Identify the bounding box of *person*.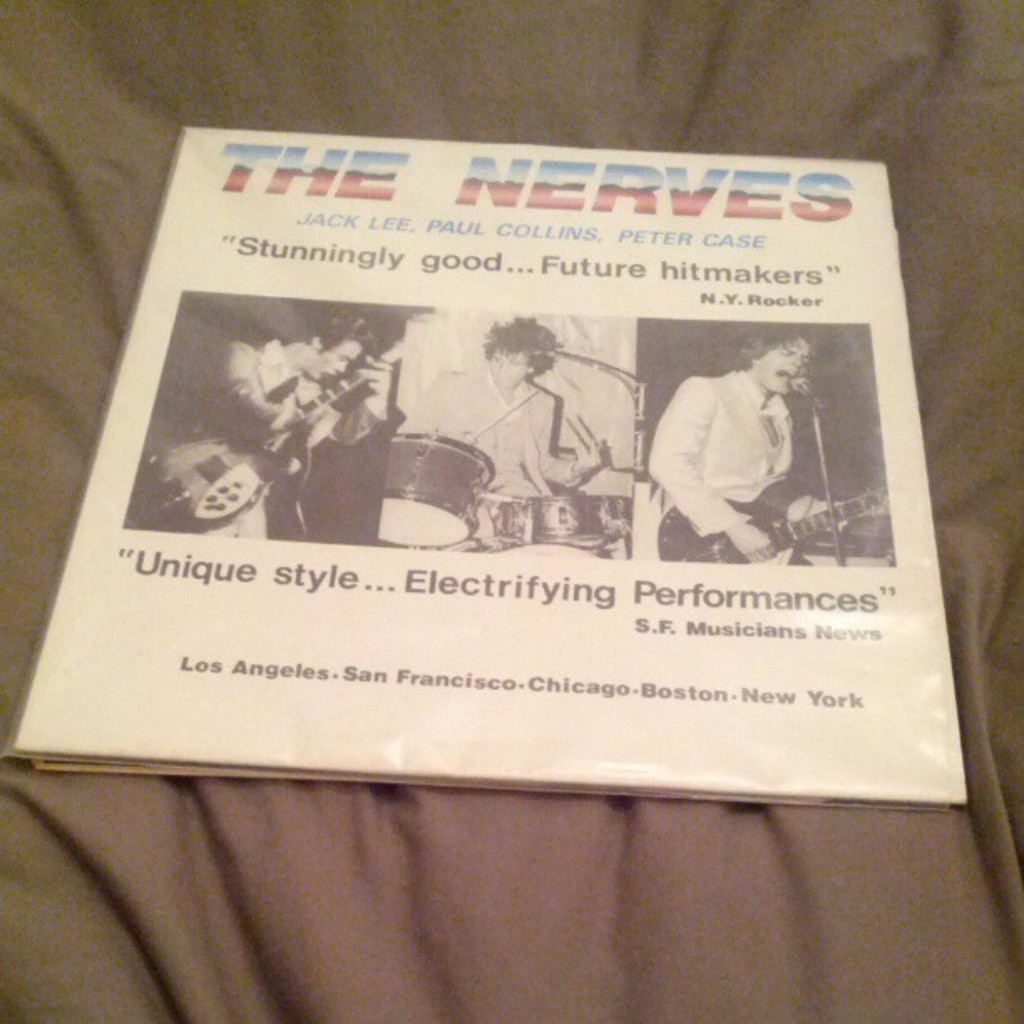
box=[192, 308, 410, 549].
